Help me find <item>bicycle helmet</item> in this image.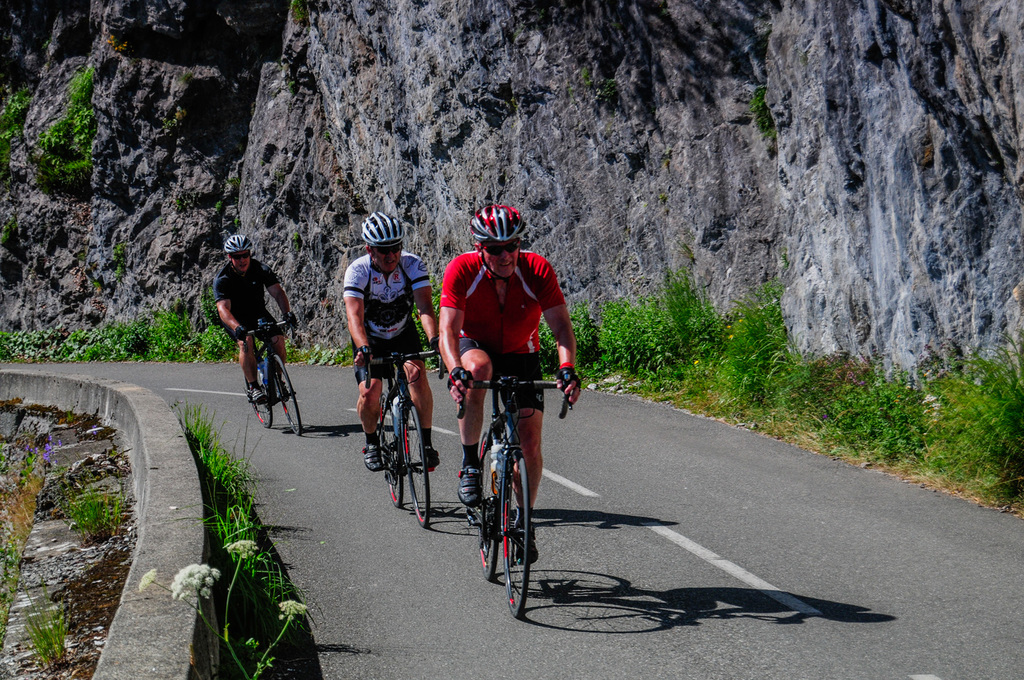
Found it: pyautogui.locateOnScreen(361, 209, 401, 249).
